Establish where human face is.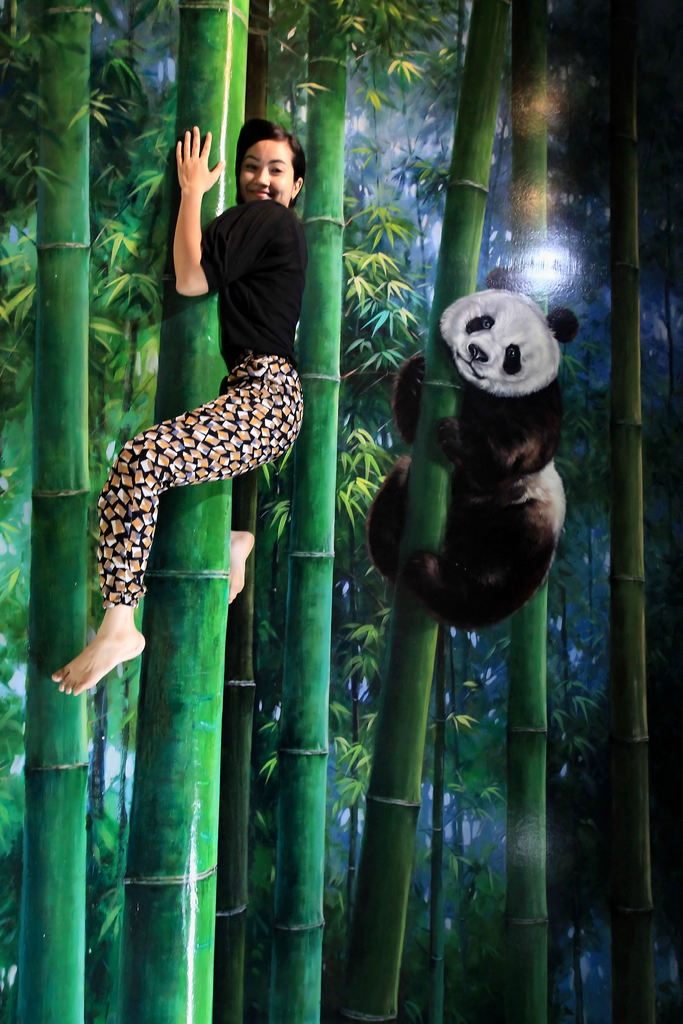
Established at <box>243,140,292,200</box>.
